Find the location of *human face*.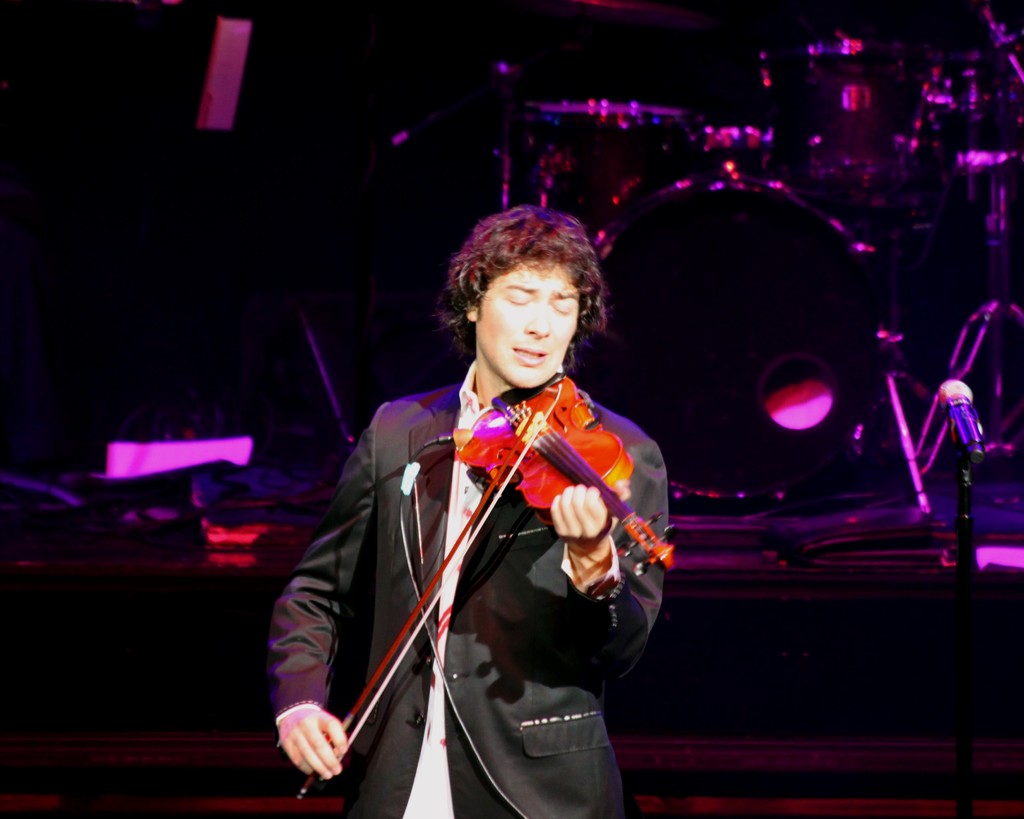
Location: x1=476 y1=259 x2=580 y2=386.
